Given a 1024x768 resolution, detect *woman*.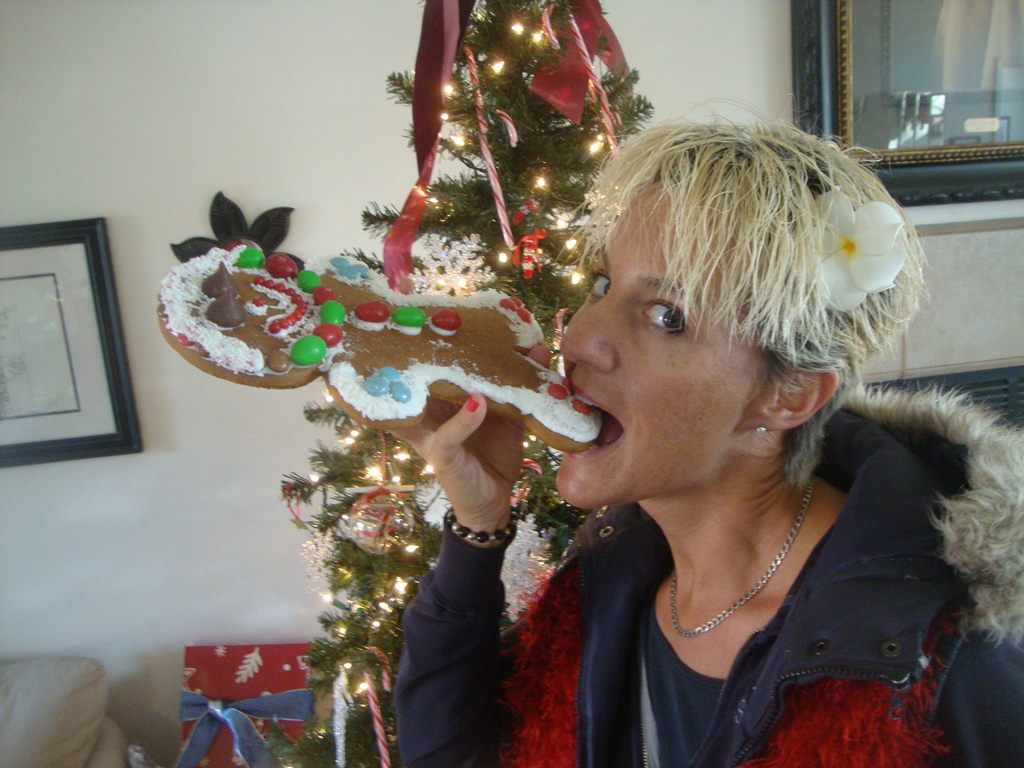
(468, 91, 1011, 758).
